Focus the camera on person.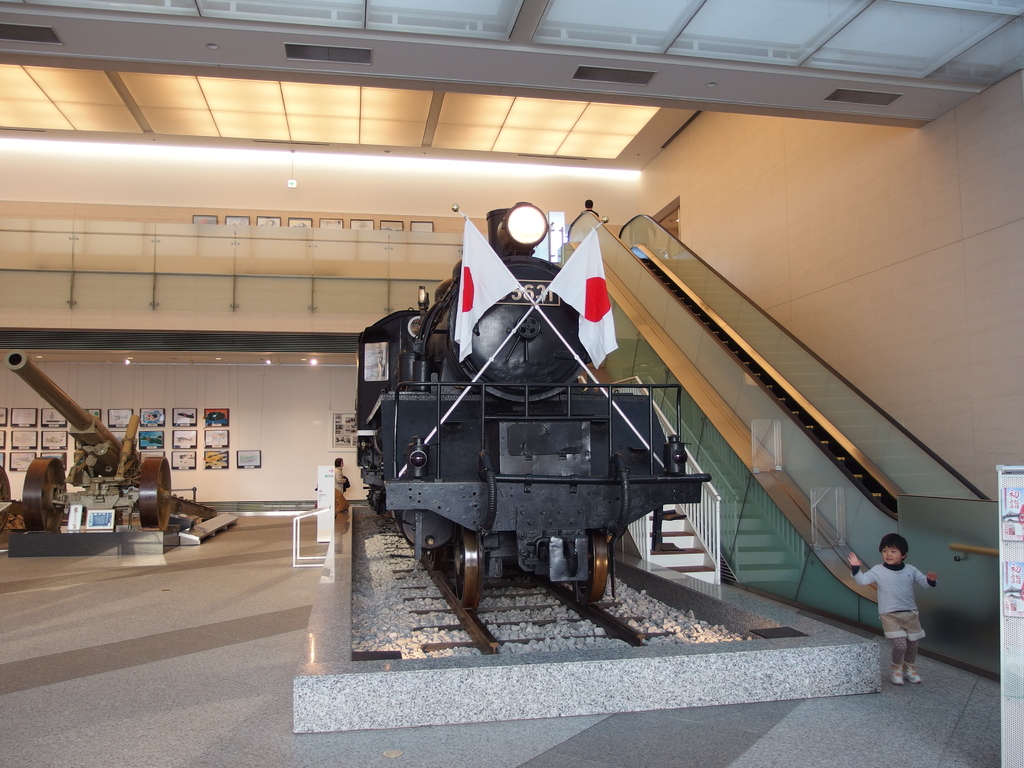
Focus region: x1=333 y1=456 x2=346 y2=494.
